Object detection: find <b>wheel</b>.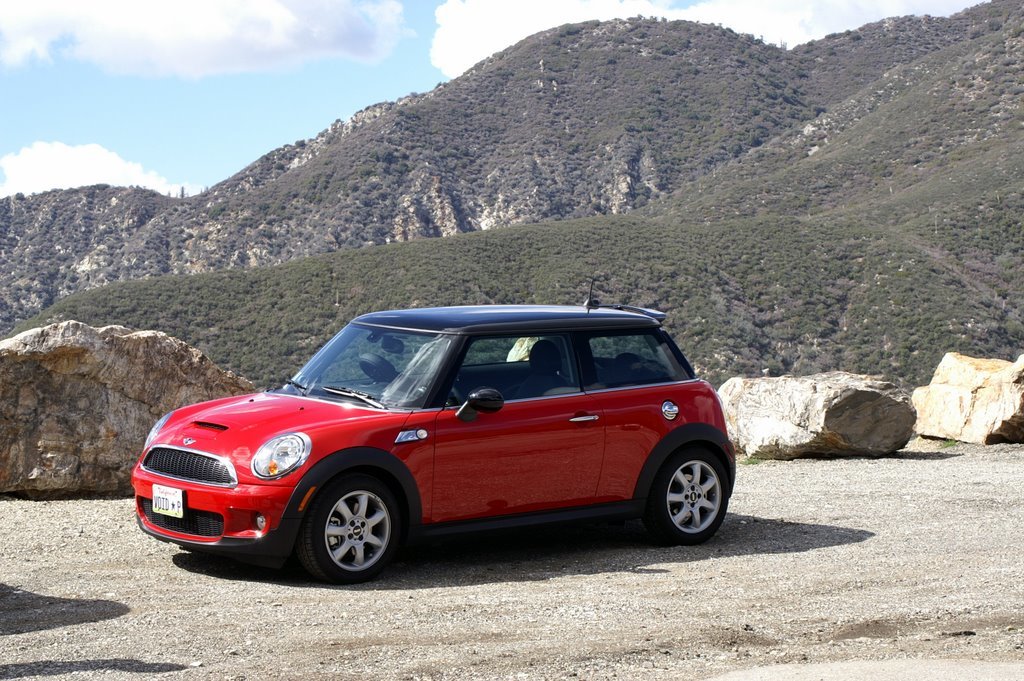
select_region(298, 467, 423, 588).
